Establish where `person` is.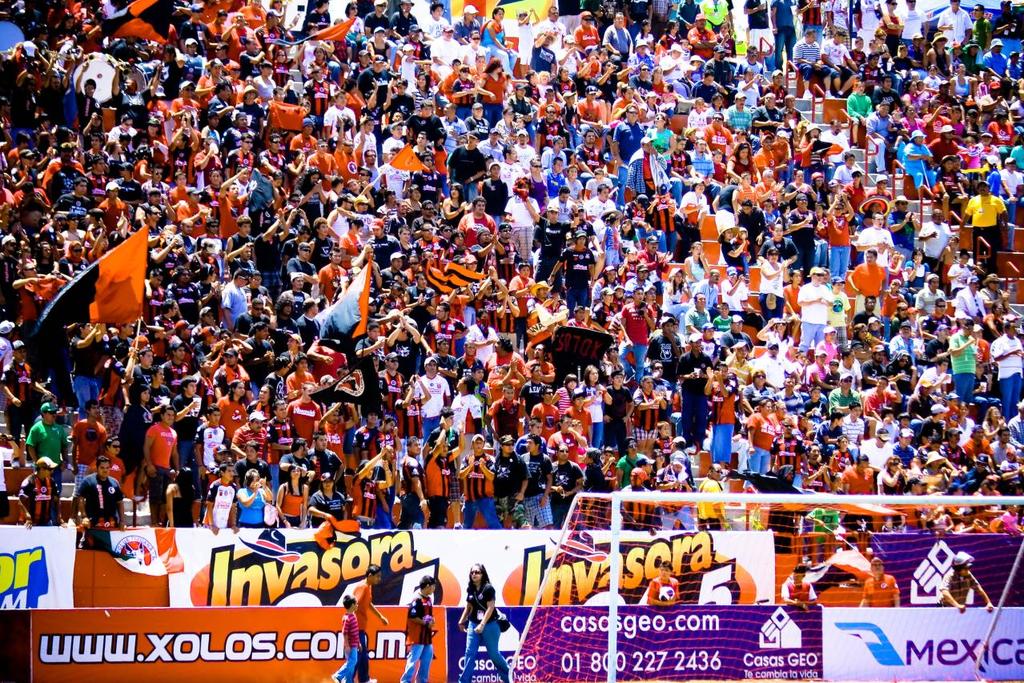
Established at x1=947, y1=554, x2=992, y2=607.
